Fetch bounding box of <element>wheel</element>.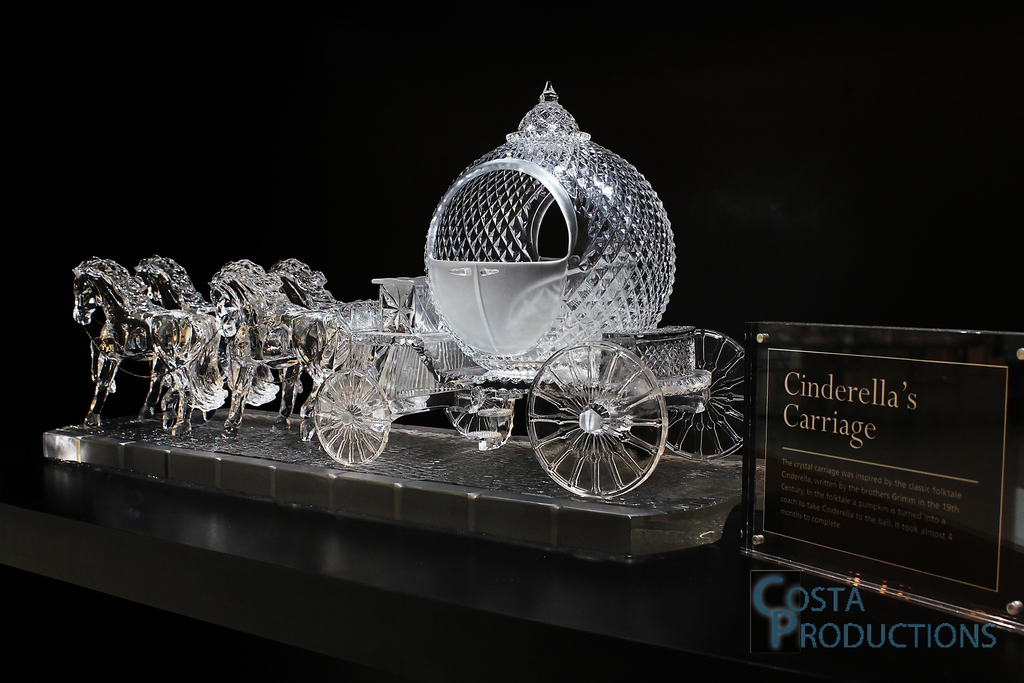
Bbox: crop(528, 341, 666, 500).
